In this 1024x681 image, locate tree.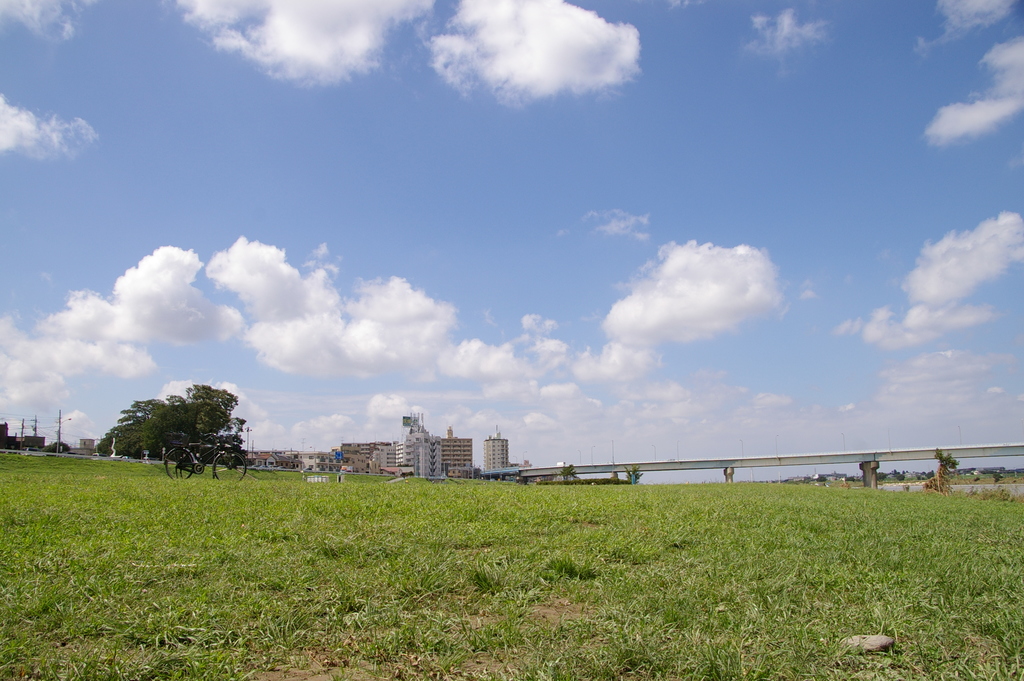
Bounding box: [left=623, top=464, right=641, bottom=482].
